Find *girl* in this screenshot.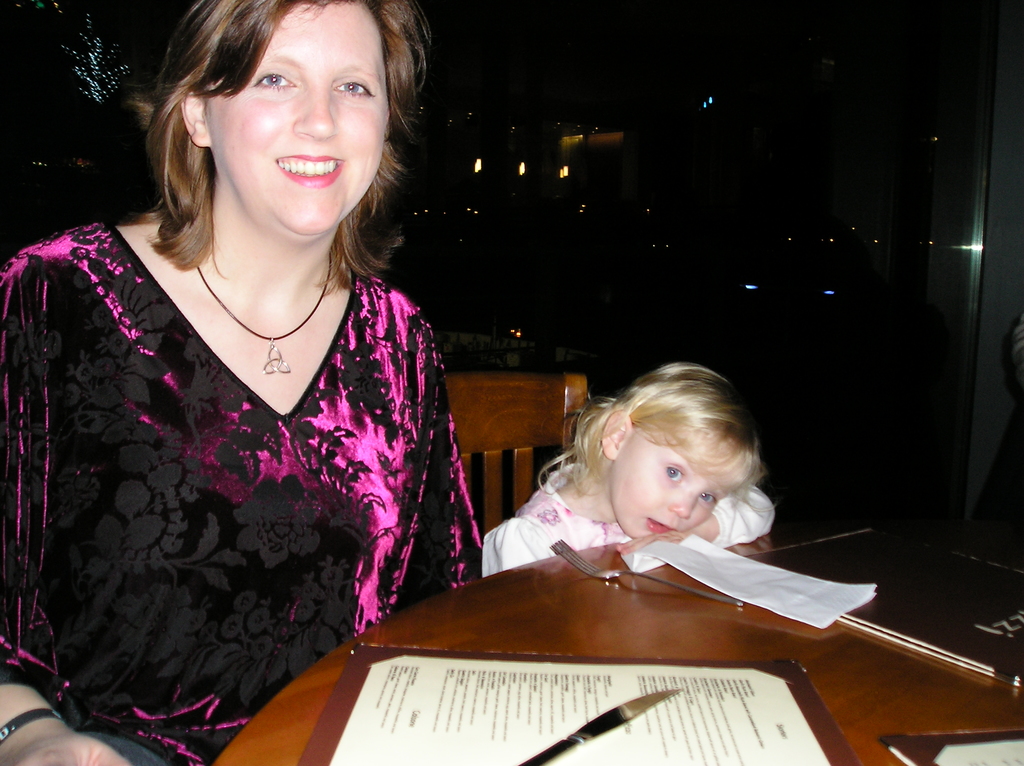
The bounding box for *girl* is (480, 353, 781, 585).
